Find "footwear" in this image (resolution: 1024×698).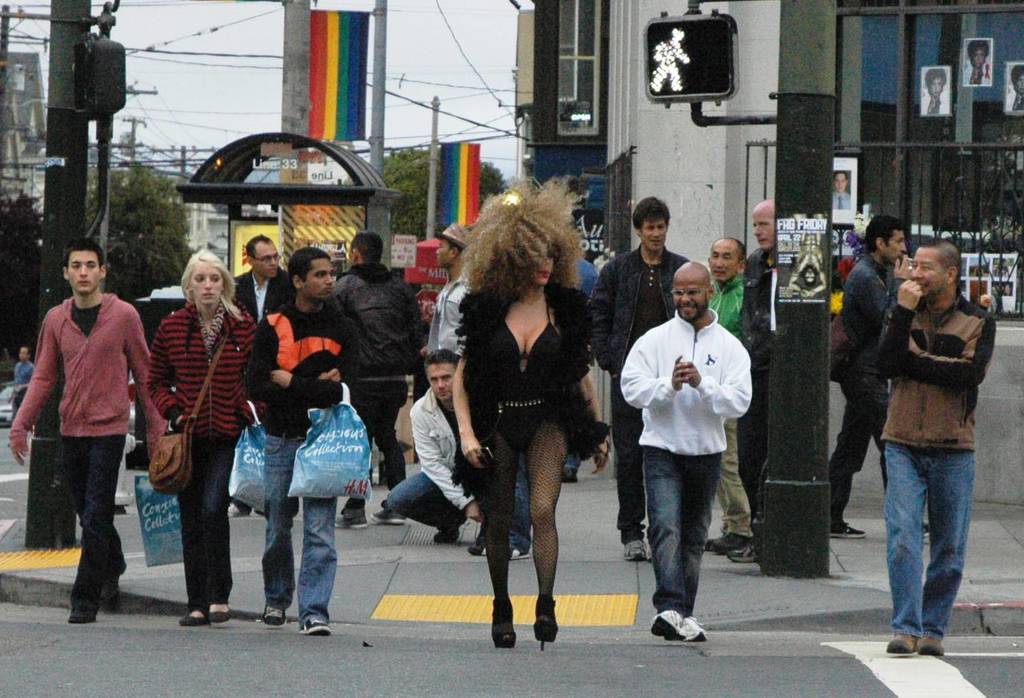
bbox(207, 600, 234, 617).
